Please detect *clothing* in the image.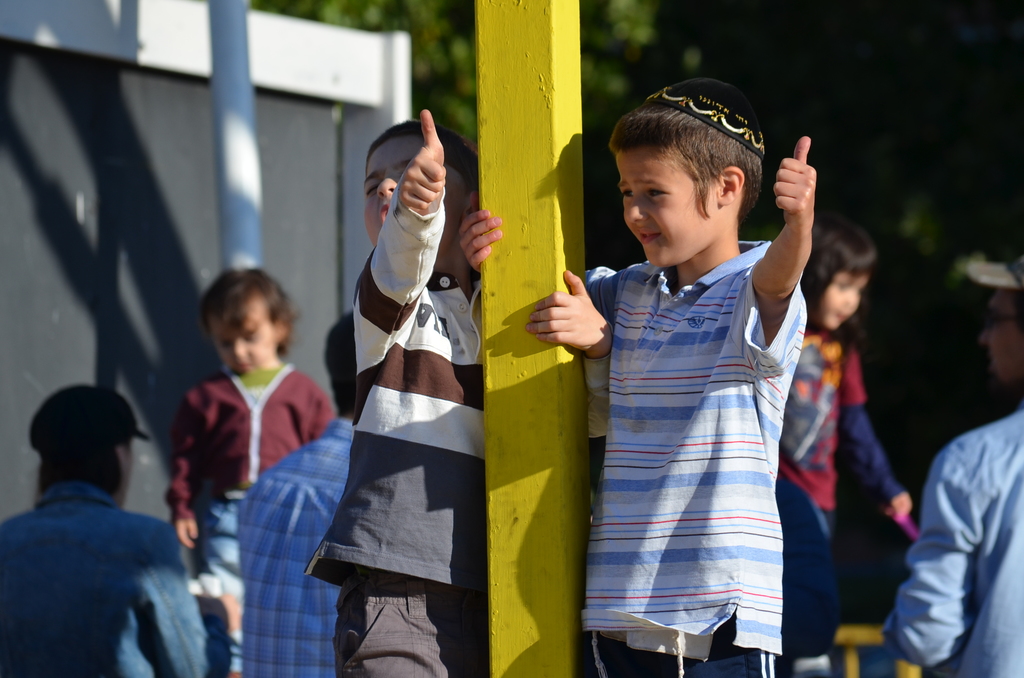
l=879, t=372, r=1023, b=677.
